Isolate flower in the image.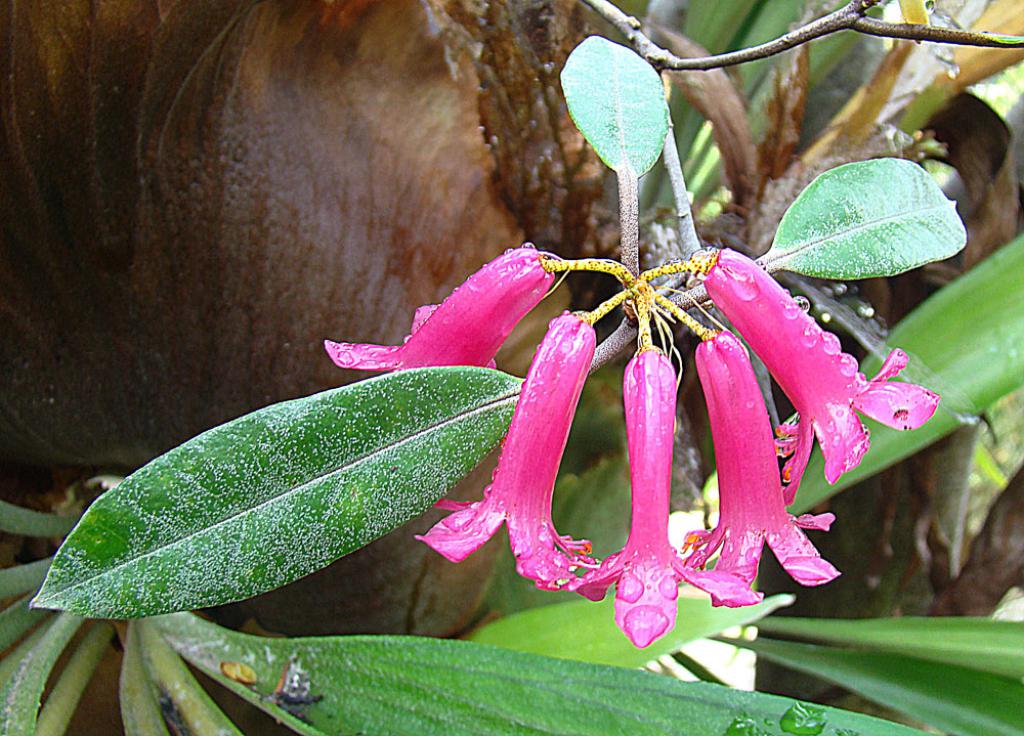
Isolated region: x1=411, y1=307, x2=604, y2=595.
